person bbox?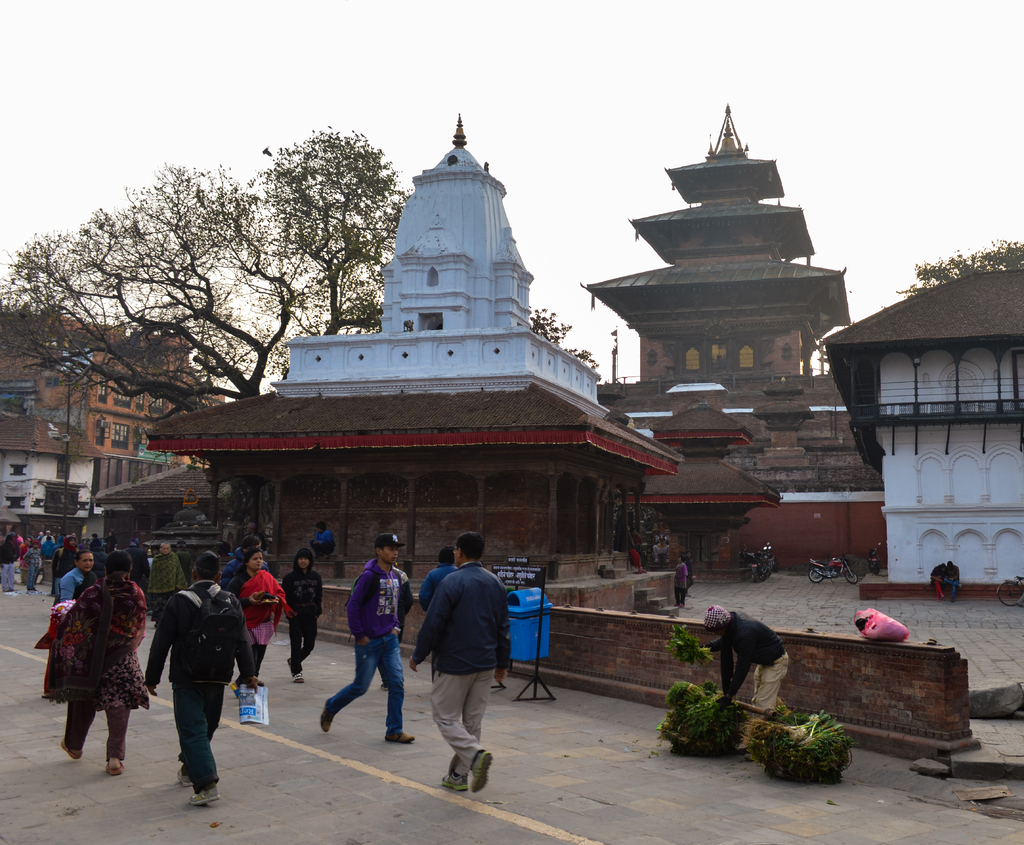
{"left": 139, "top": 543, "right": 261, "bottom": 805}
